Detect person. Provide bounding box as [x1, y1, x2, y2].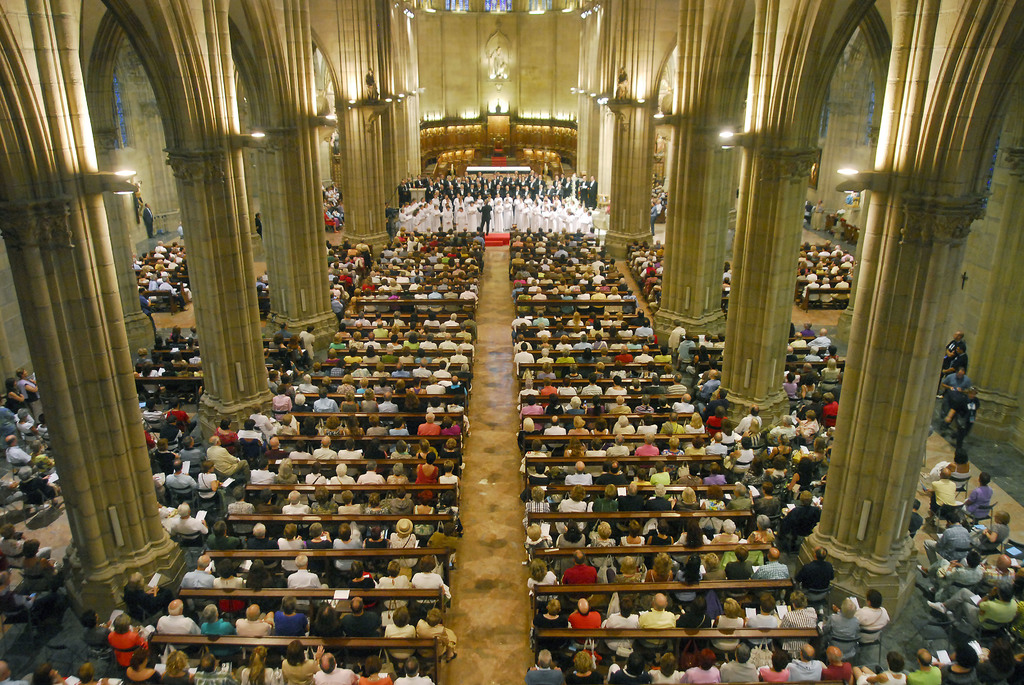
[387, 416, 411, 452].
